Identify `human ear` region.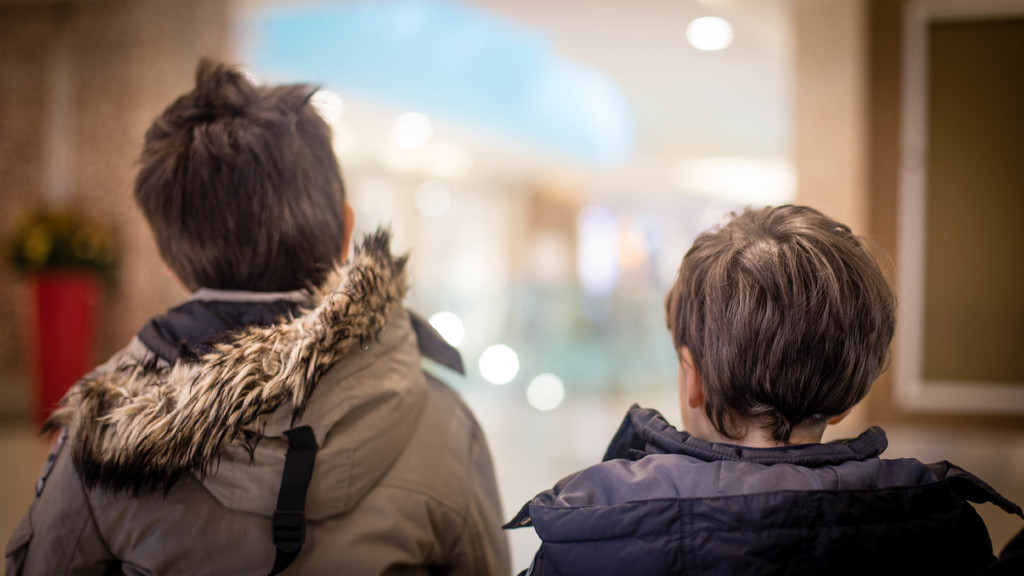
Region: {"left": 821, "top": 404, "right": 855, "bottom": 424}.
